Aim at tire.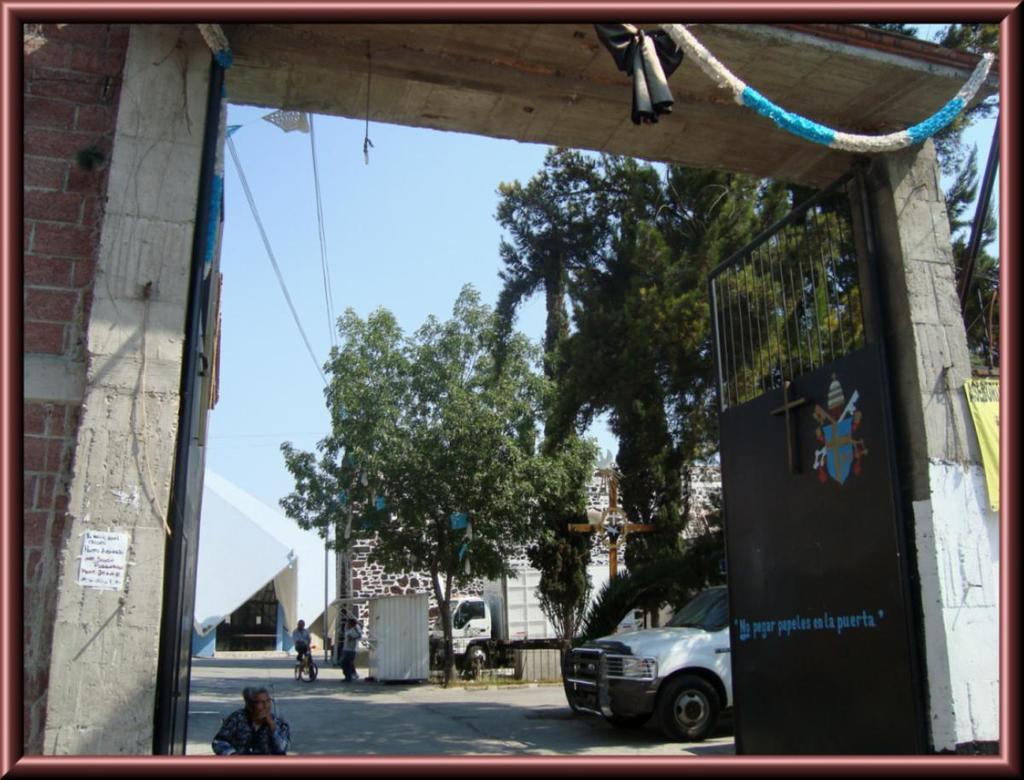
Aimed at (x1=303, y1=657, x2=319, y2=678).
